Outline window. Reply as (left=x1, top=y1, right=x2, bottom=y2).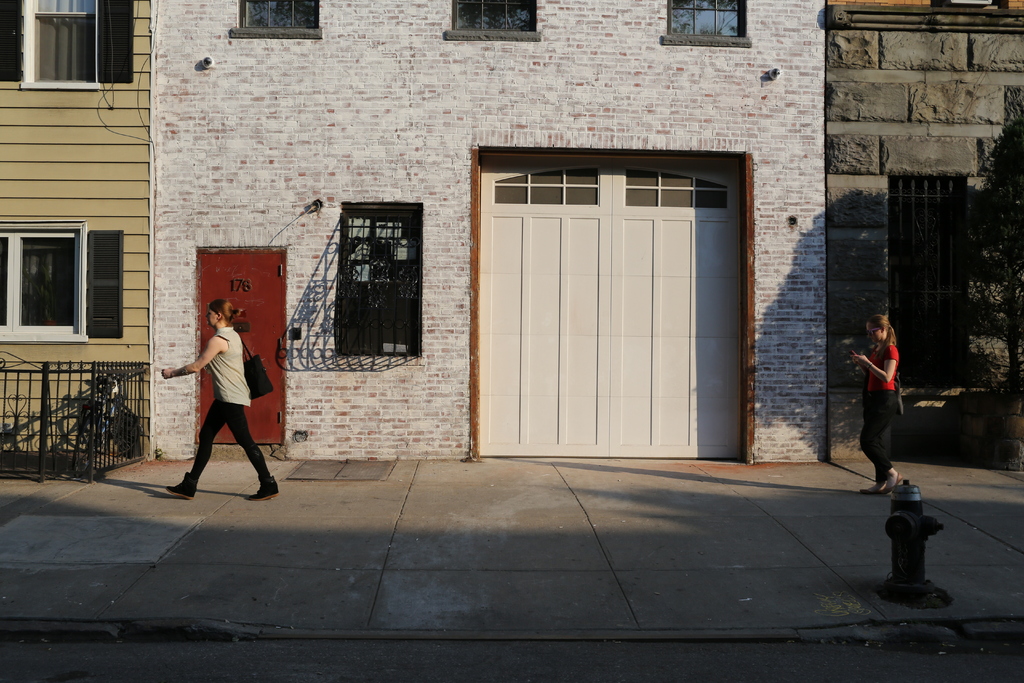
(left=88, top=235, right=126, bottom=336).
